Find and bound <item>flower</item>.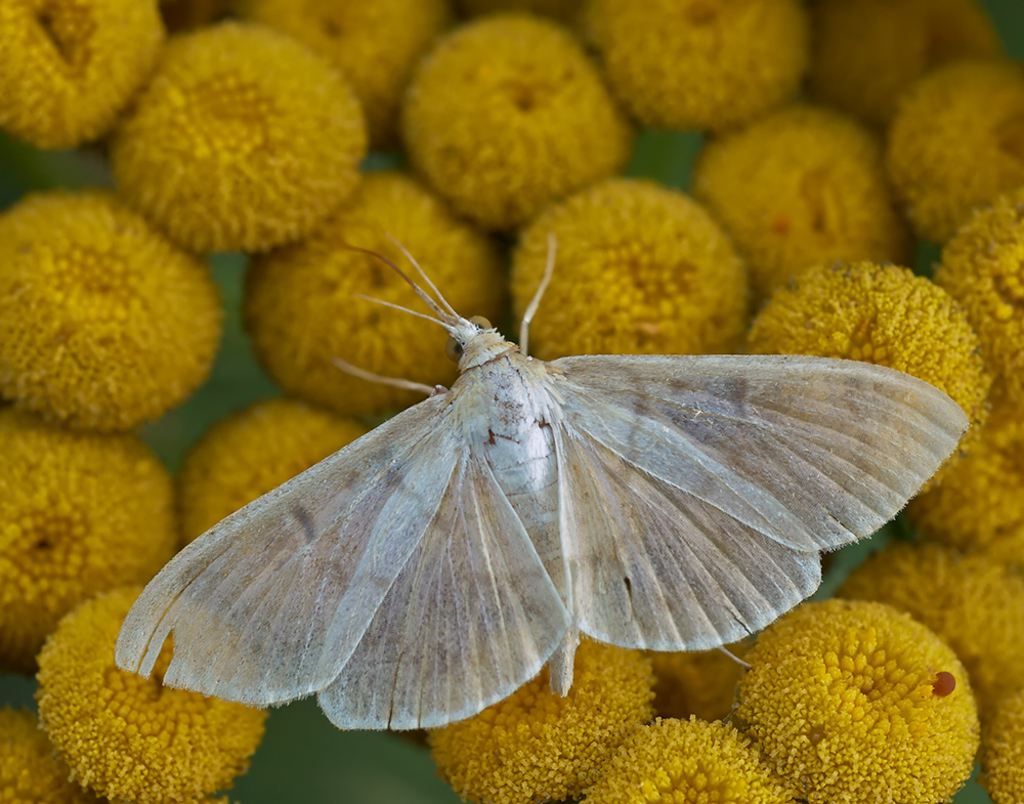
Bound: [0,0,171,159].
